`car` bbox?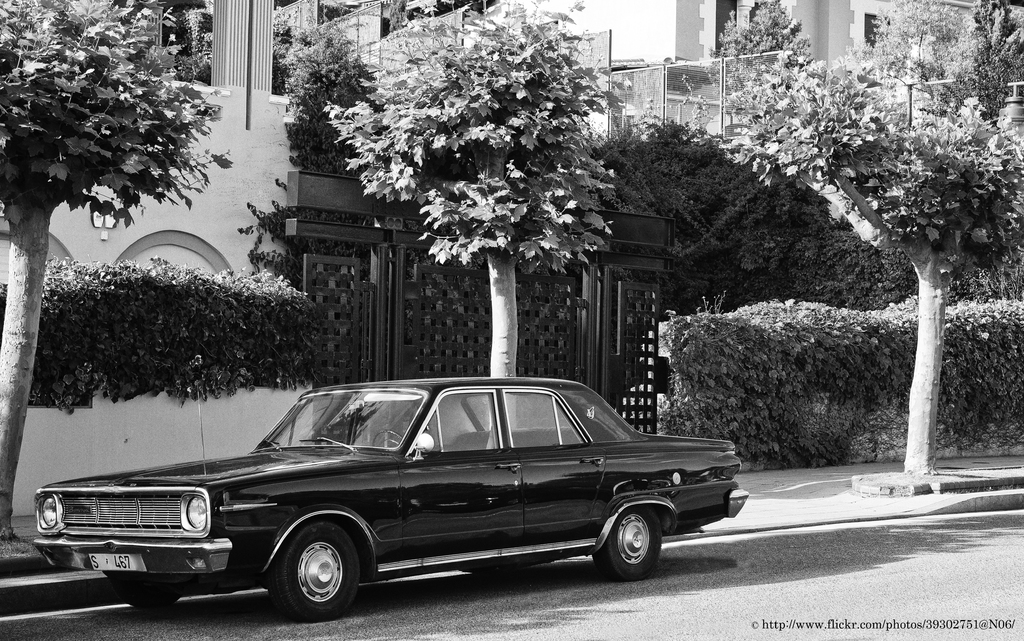
pyautogui.locateOnScreen(35, 380, 749, 624)
